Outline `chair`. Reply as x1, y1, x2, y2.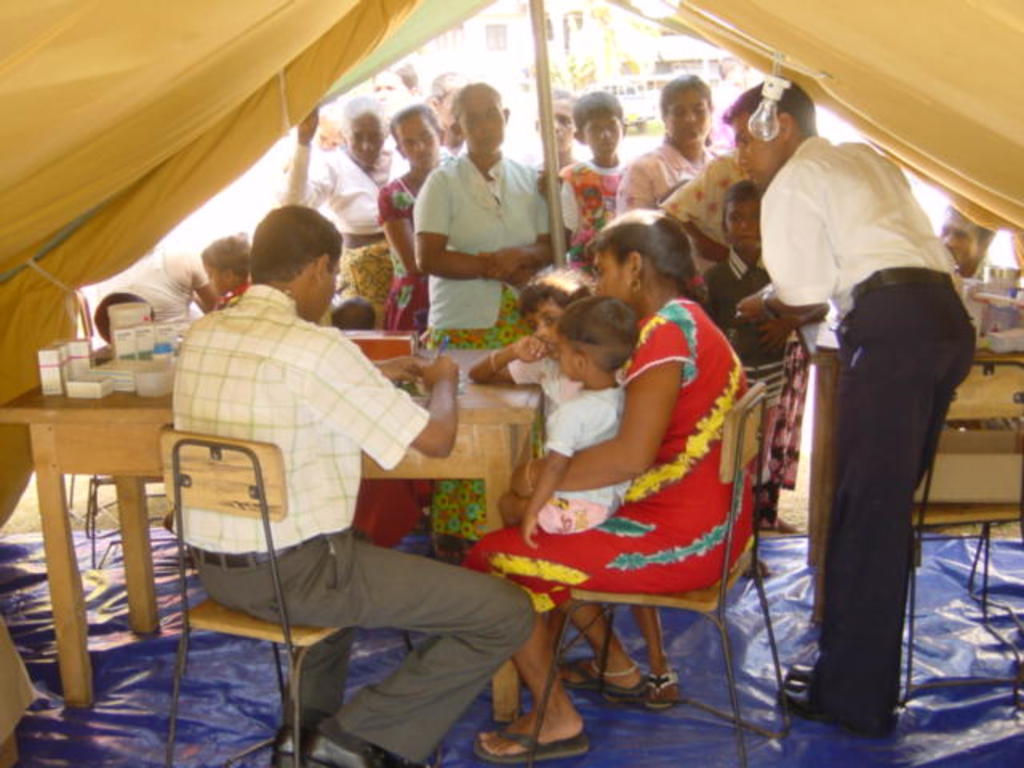
478, 363, 768, 736.
